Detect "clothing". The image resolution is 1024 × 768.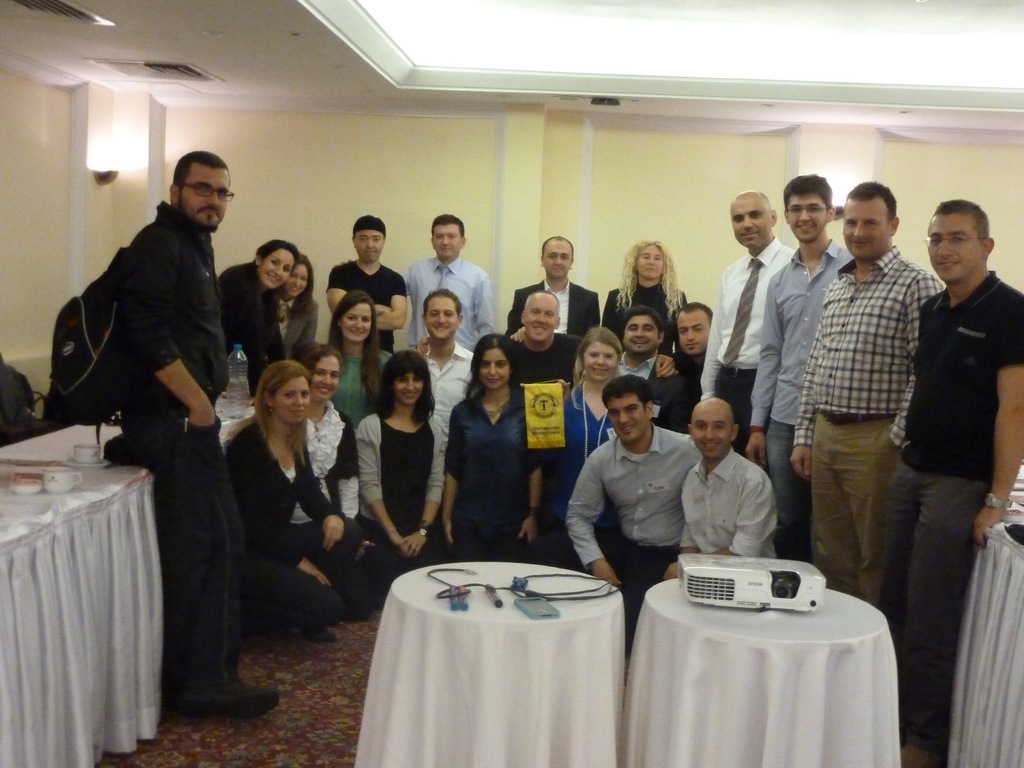
[349, 410, 449, 627].
